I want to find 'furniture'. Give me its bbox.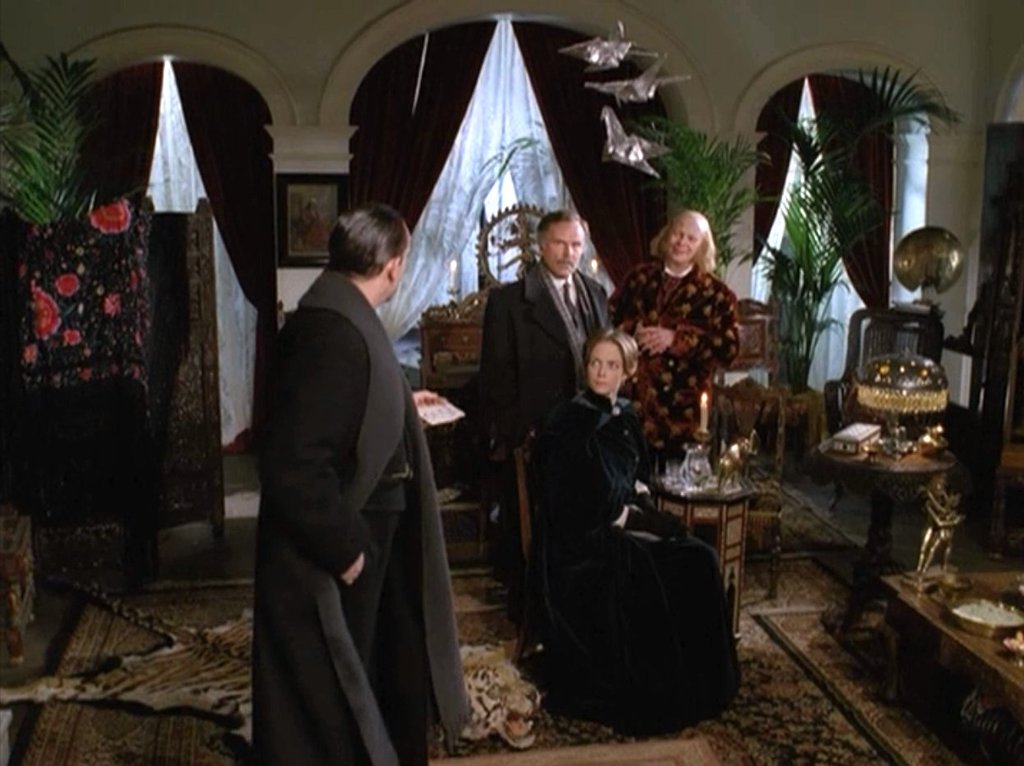
Rect(1, 194, 227, 580).
